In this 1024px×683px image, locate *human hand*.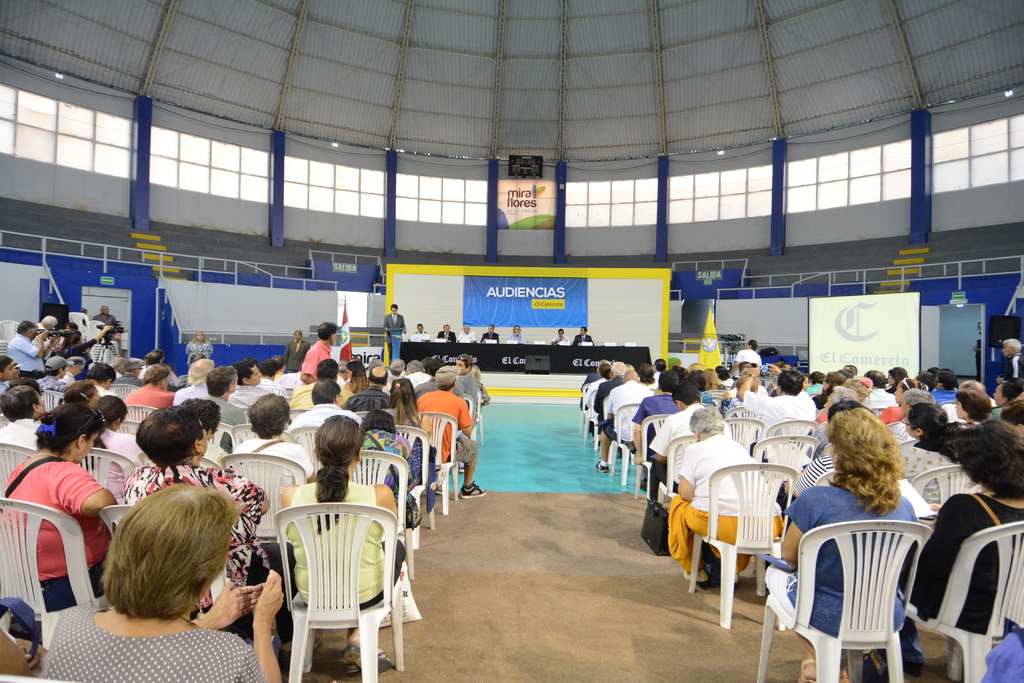
Bounding box: 400,326,408,333.
